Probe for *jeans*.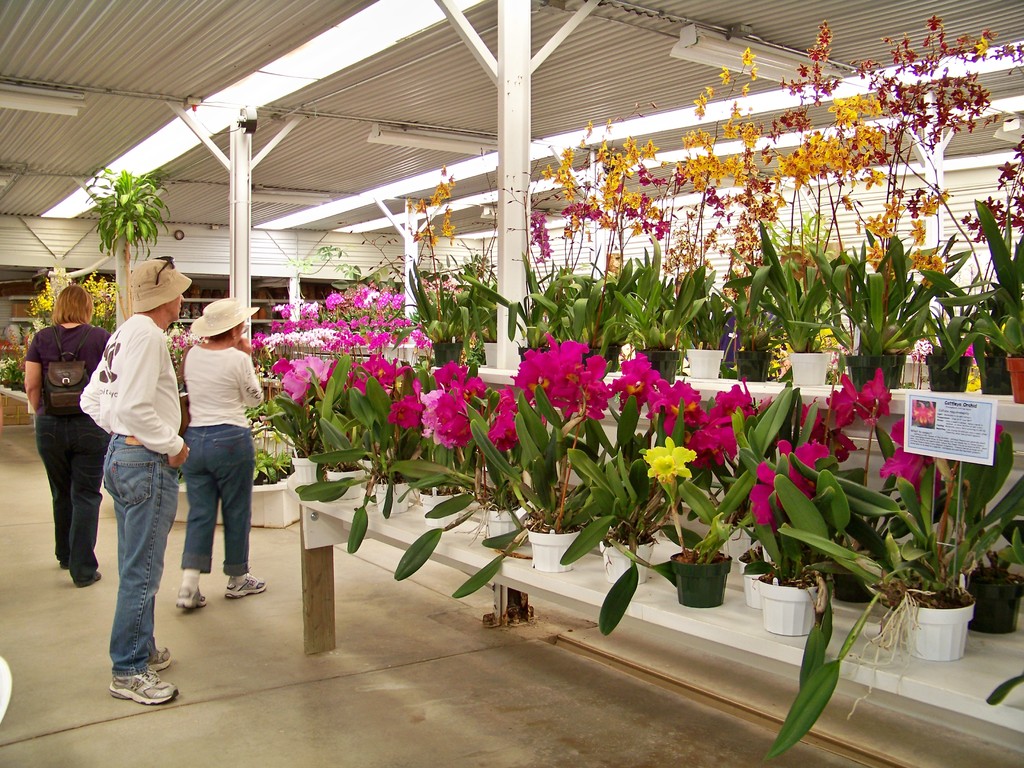
Probe result: [x1=179, y1=422, x2=255, y2=578].
